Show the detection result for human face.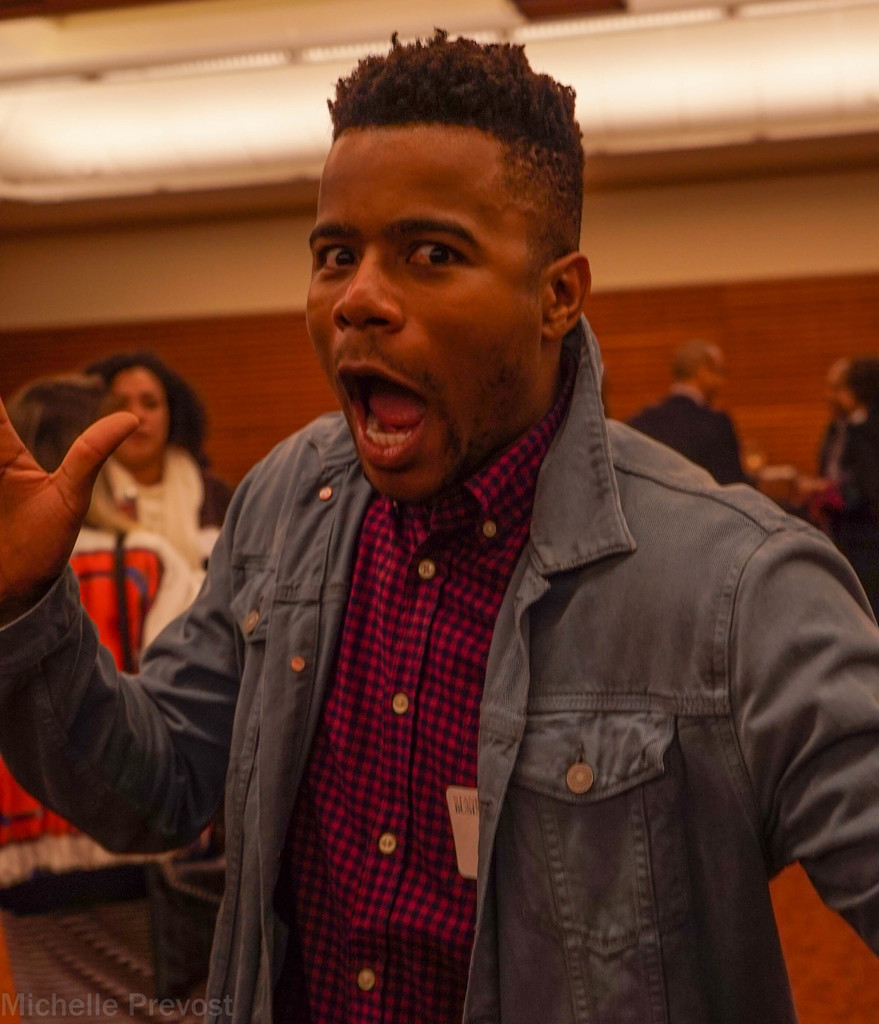
{"x1": 109, "y1": 369, "x2": 167, "y2": 471}.
